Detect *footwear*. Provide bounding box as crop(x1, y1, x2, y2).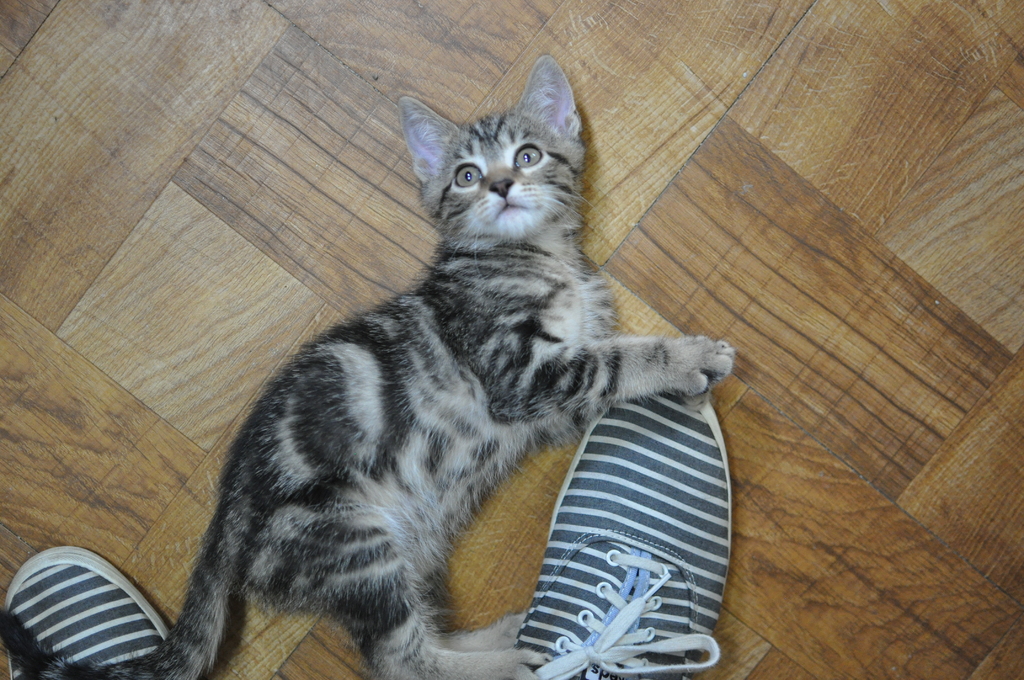
crop(492, 382, 748, 679).
